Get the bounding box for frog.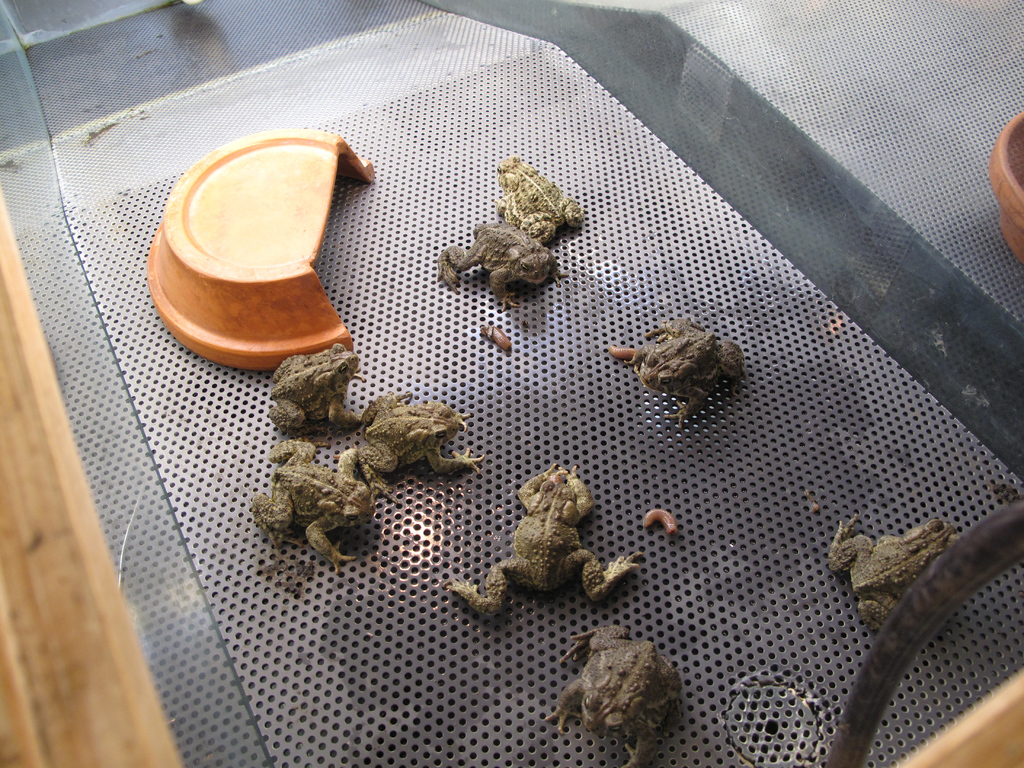
624, 315, 747, 434.
